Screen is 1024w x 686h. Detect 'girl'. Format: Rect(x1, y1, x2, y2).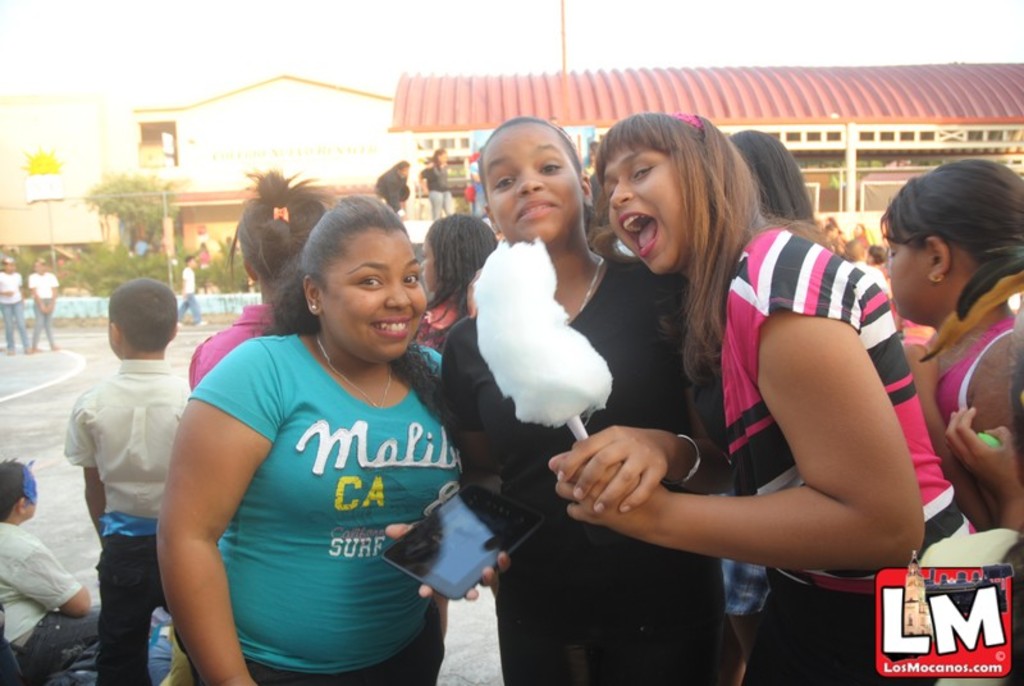
Rect(877, 160, 1023, 545).
